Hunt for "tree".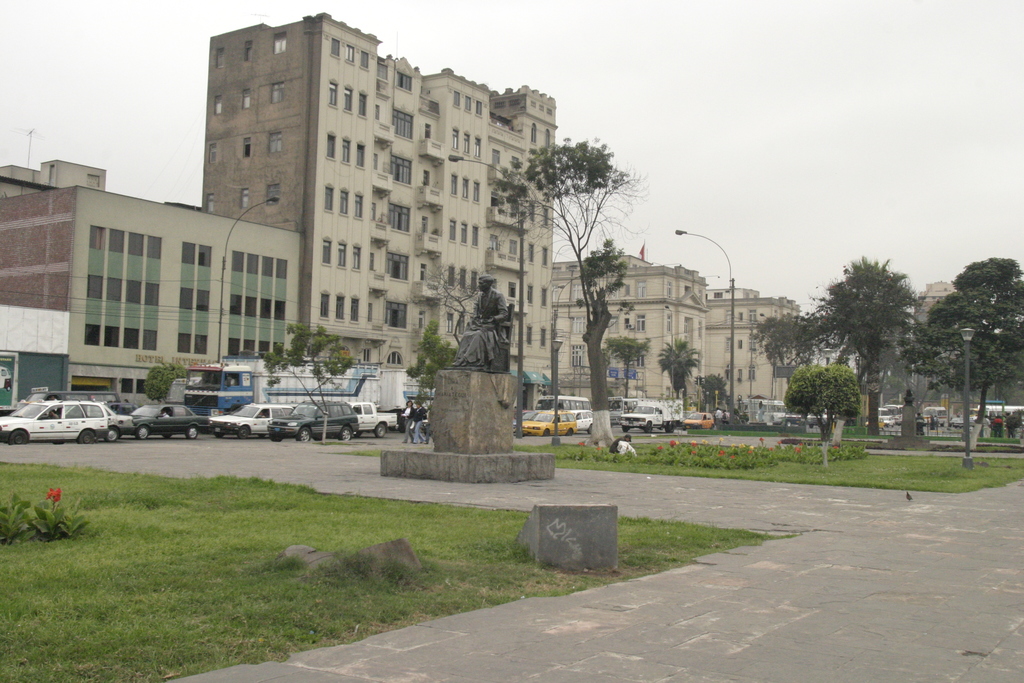
Hunted down at 490,131,653,454.
